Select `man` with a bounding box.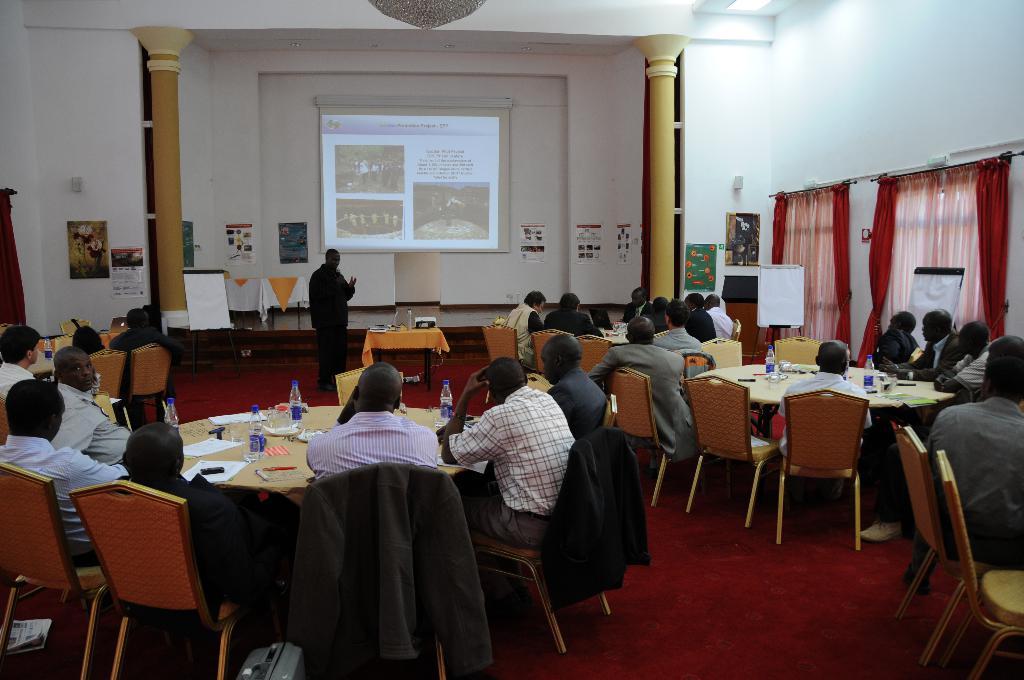
705 294 733 337.
